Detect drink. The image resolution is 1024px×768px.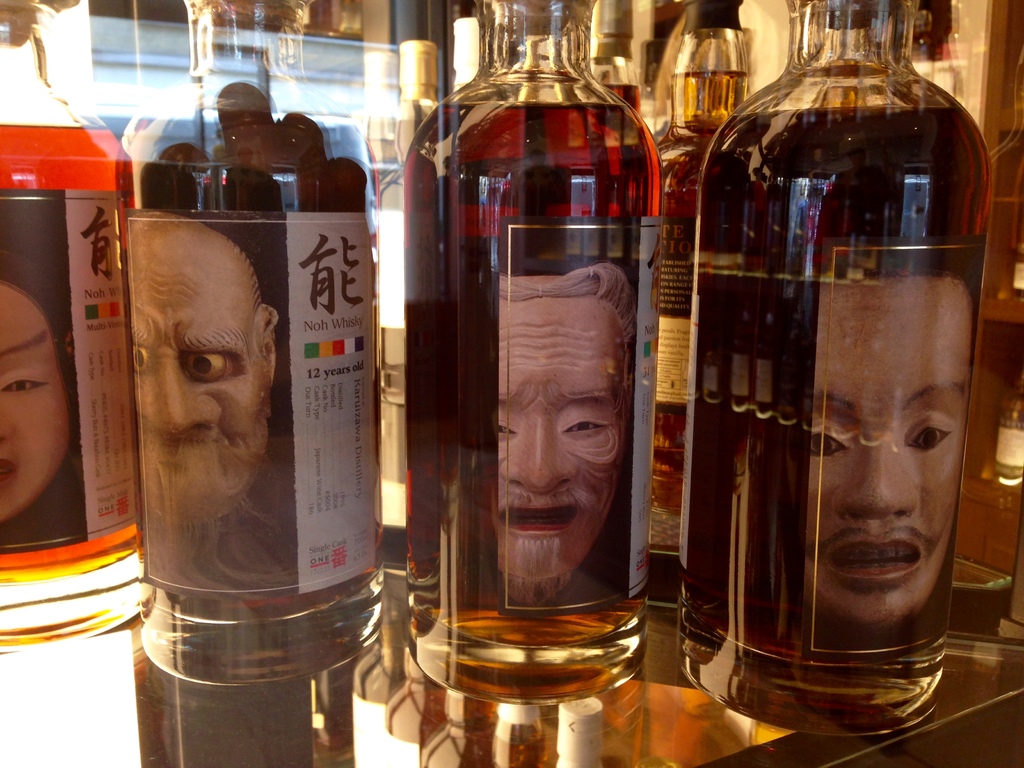
select_region(678, 0, 990, 725).
